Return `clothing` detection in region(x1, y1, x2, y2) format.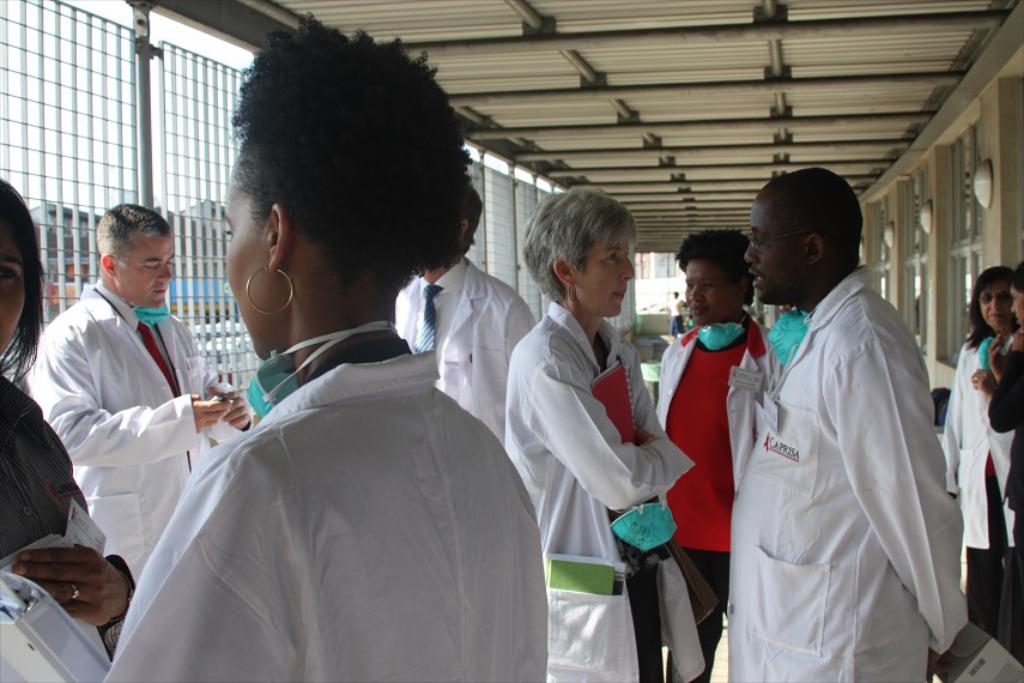
region(666, 290, 691, 343).
